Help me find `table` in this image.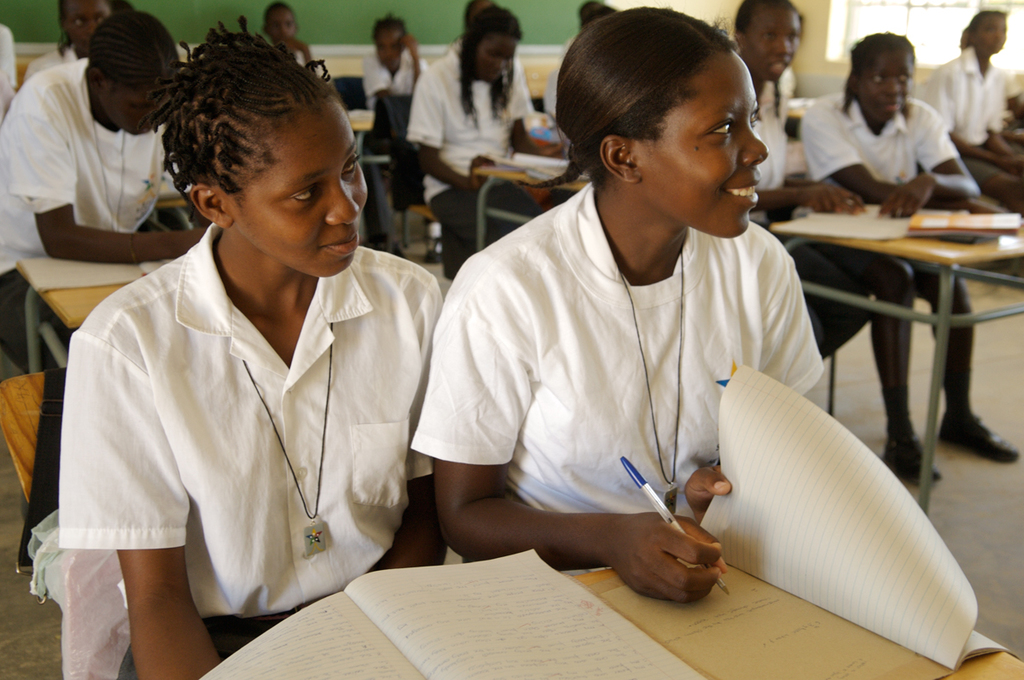
Found it: 467:162:579:270.
